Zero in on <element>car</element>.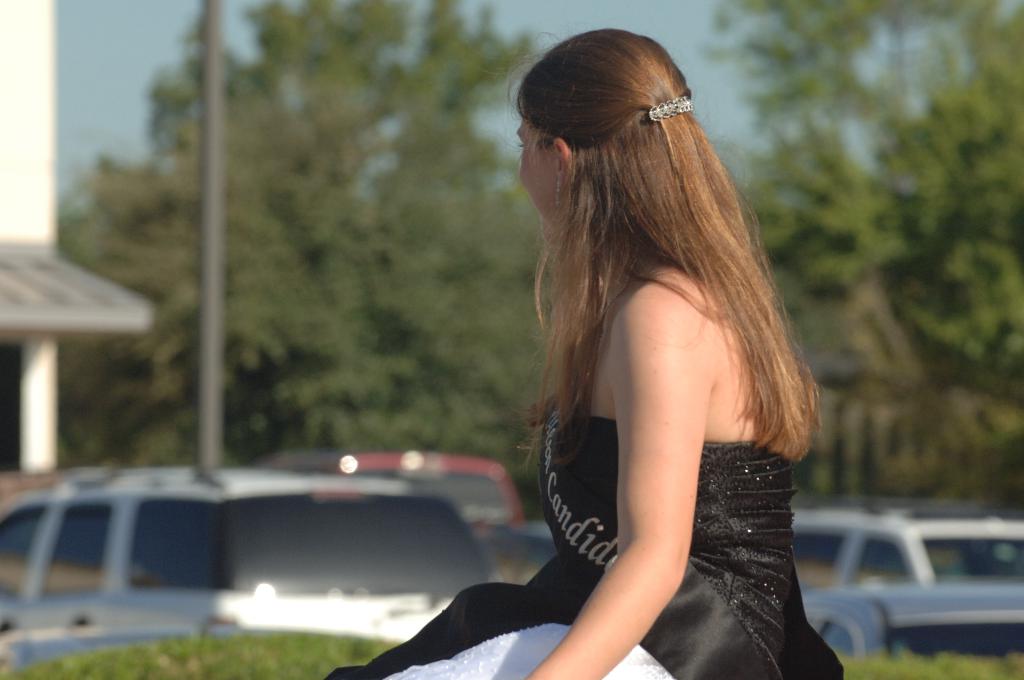
Zeroed in: bbox=(0, 462, 499, 668).
